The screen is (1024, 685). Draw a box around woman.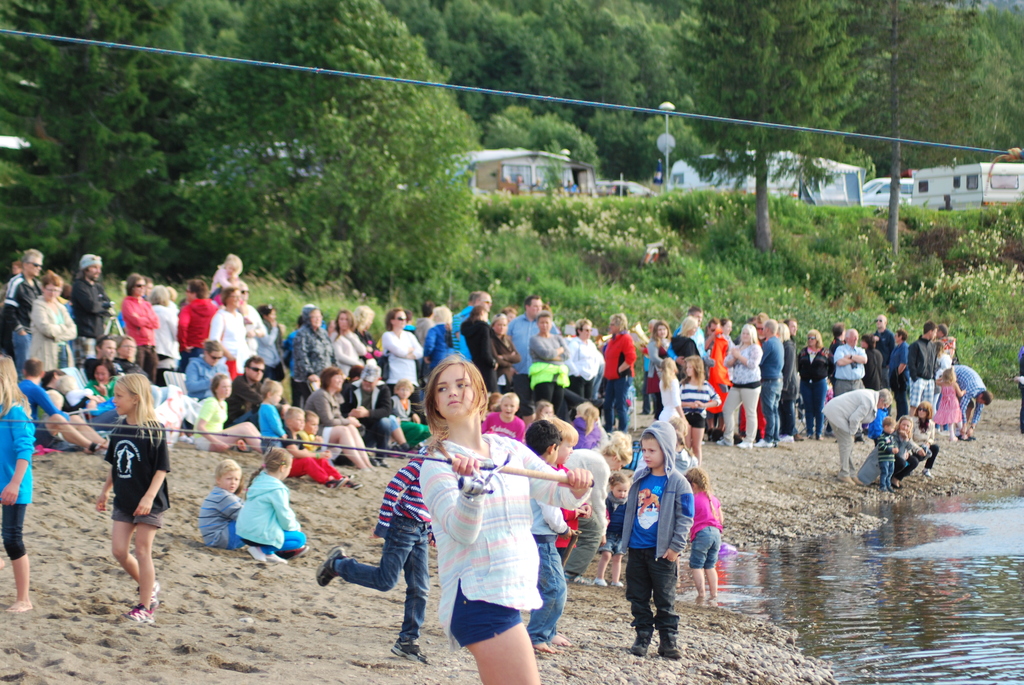
(x1=333, y1=310, x2=367, y2=383).
